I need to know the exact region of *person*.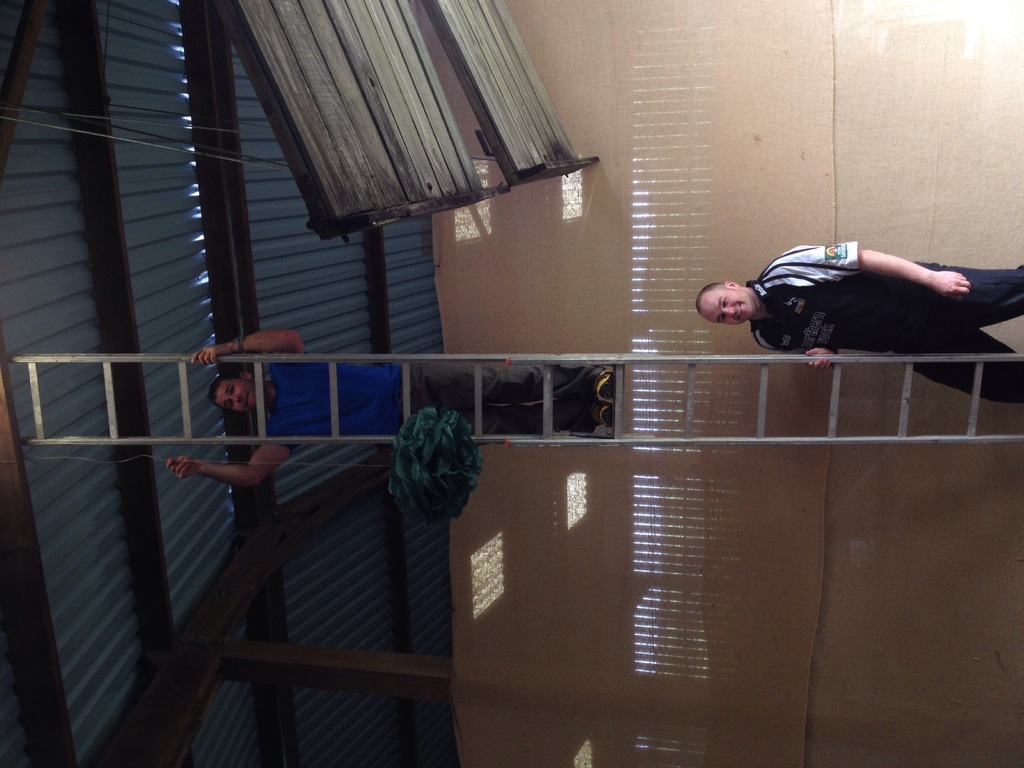
Region: {"left": 720, "top": 214, "right": 998, "bottom": 391}.
